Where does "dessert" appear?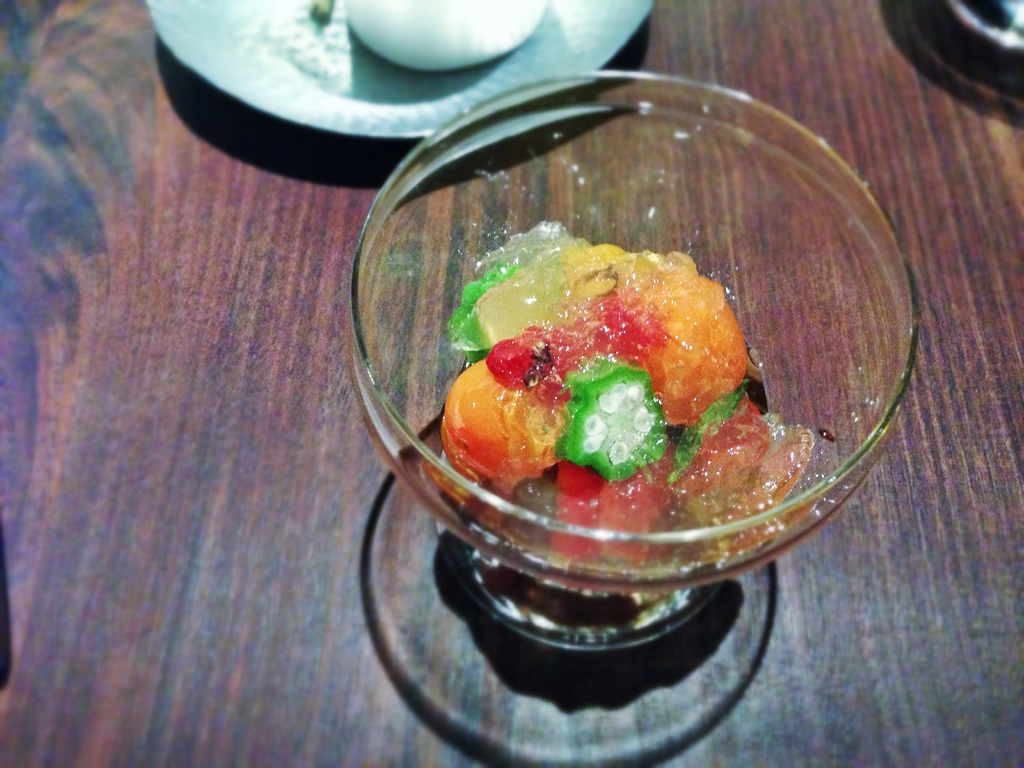
Appears at {"left": 447, "top": 269, "right": 767, "bottom": 488}.
